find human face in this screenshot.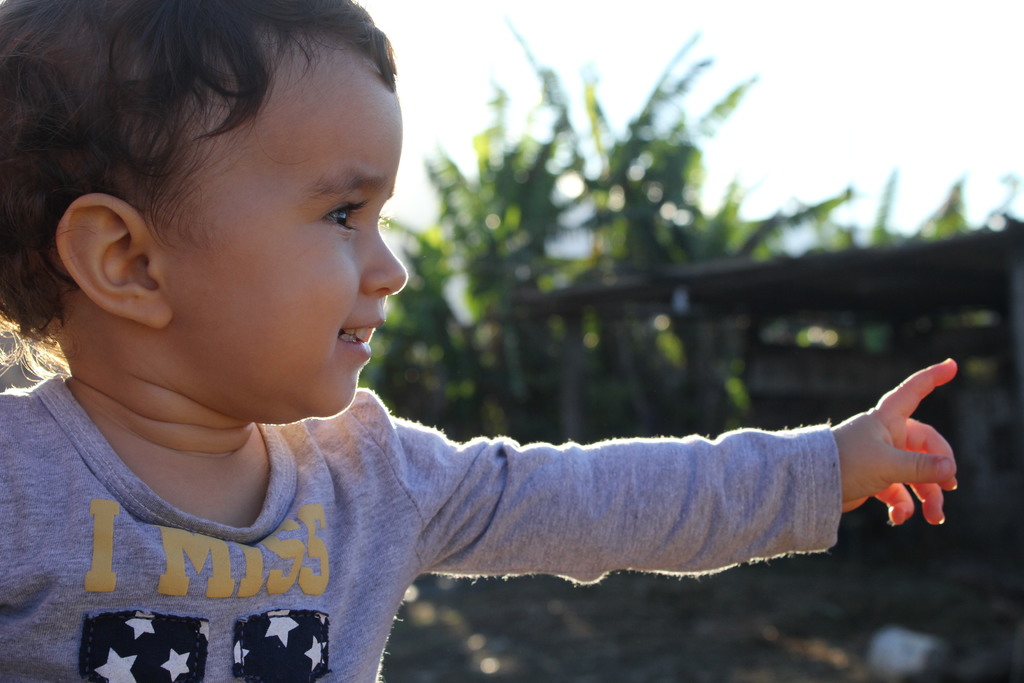
The bounding box for human face is x1=158 y1=58 x2=407 y2=415.
